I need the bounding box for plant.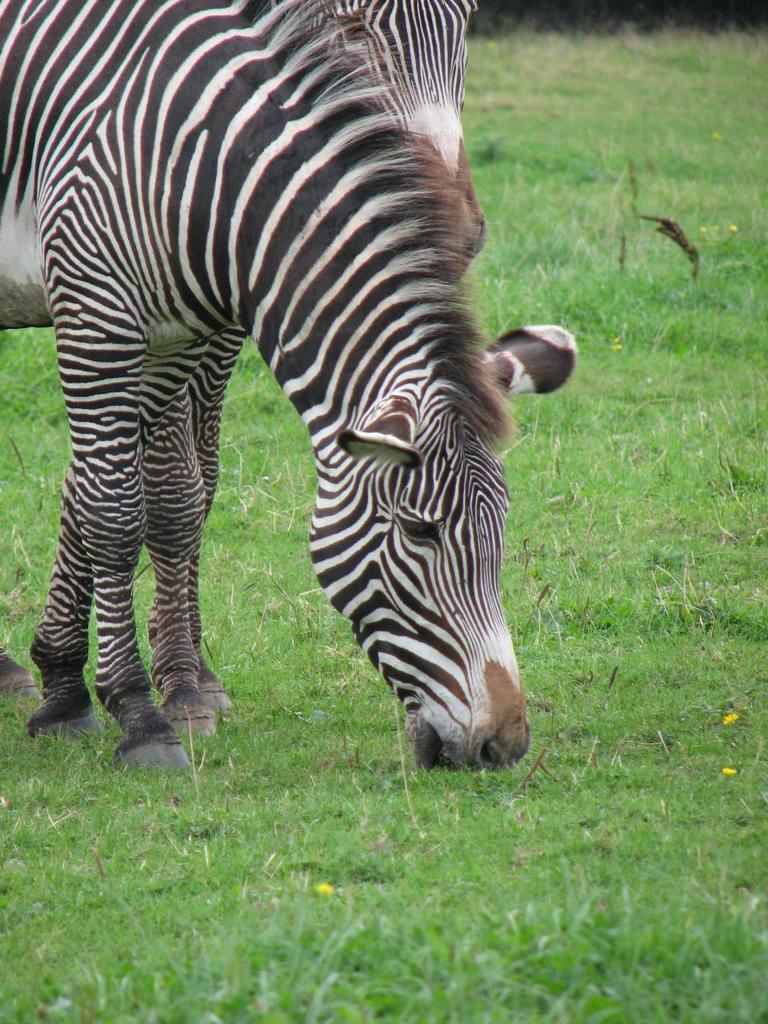
Here it is: x1=0 y1=0 x2=767 y2=1023.
